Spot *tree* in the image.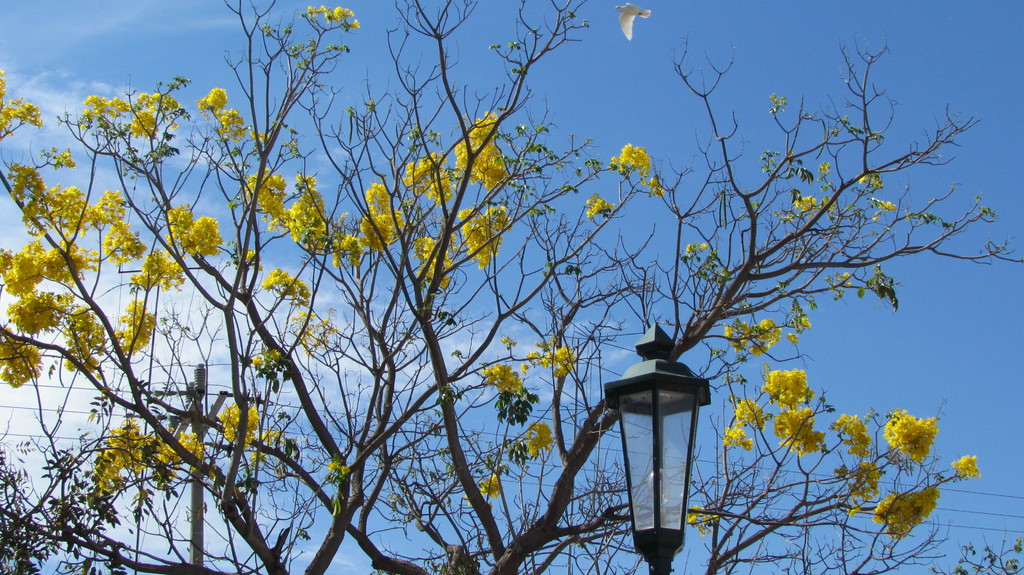
*tree* found at 0 0 1023 574.
